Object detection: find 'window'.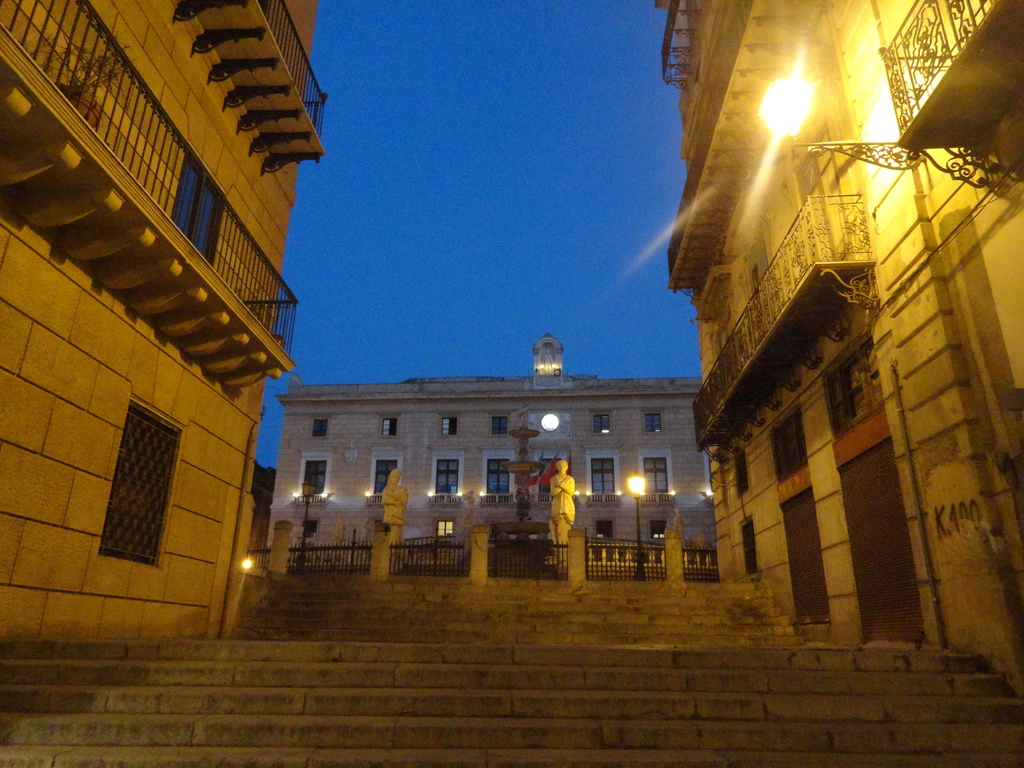
[296, 450, 329, 497].
